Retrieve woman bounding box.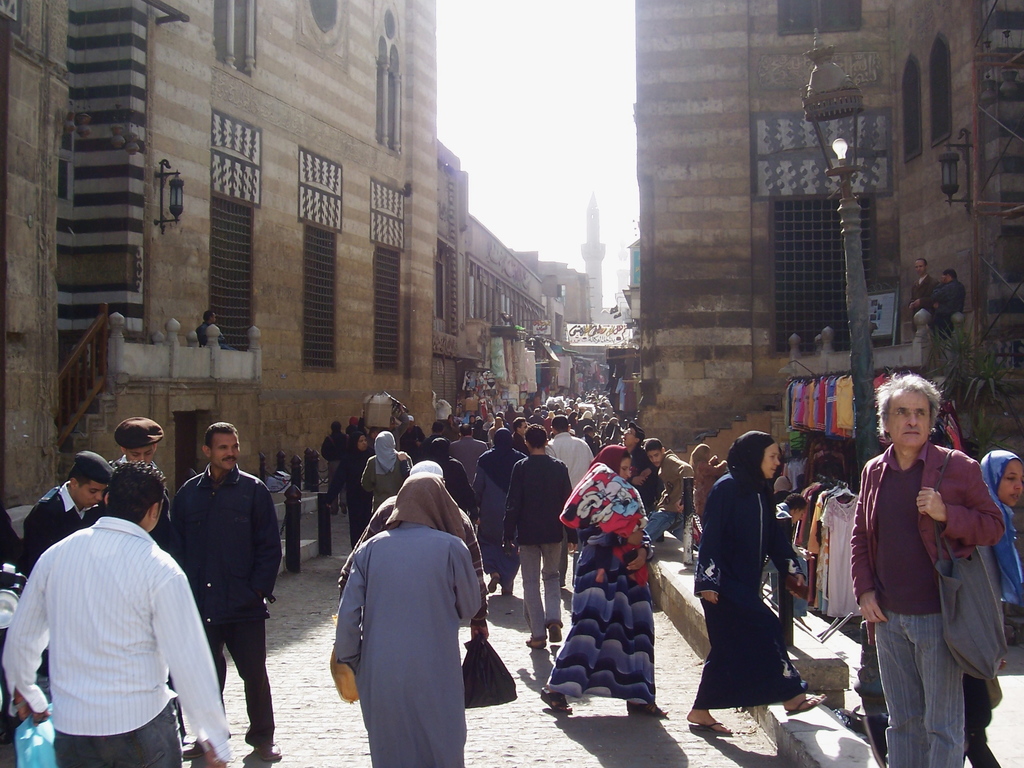
Bounding box: {"x1": 682, "y1": 428, "x2": 831, "y2": 744}.
